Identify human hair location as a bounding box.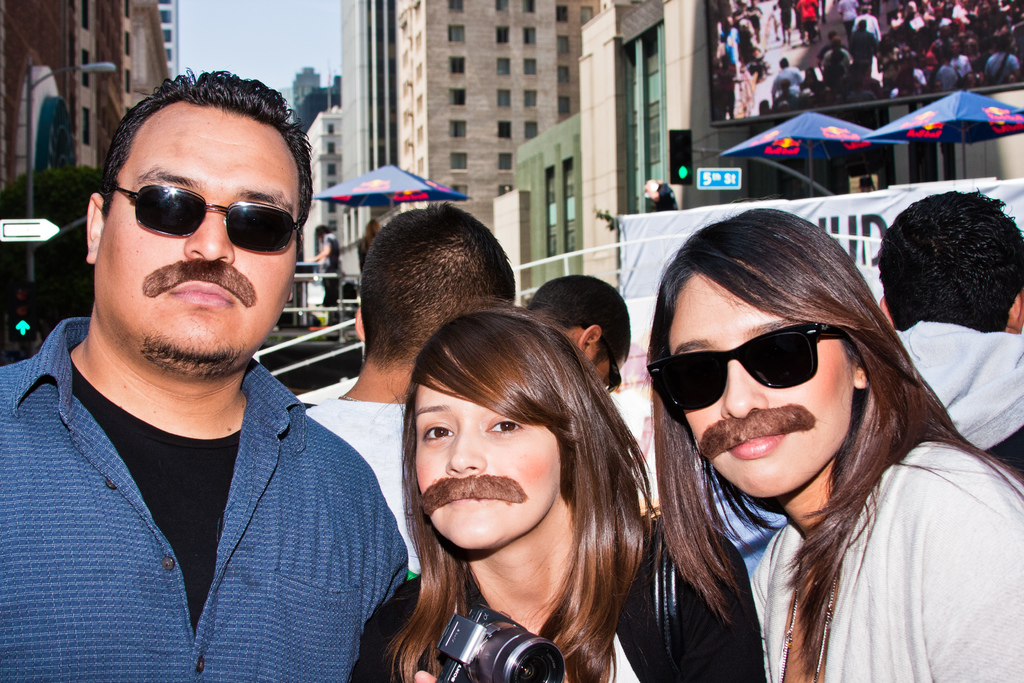
[x1=102, y1=72, x2=315, y2=220].
